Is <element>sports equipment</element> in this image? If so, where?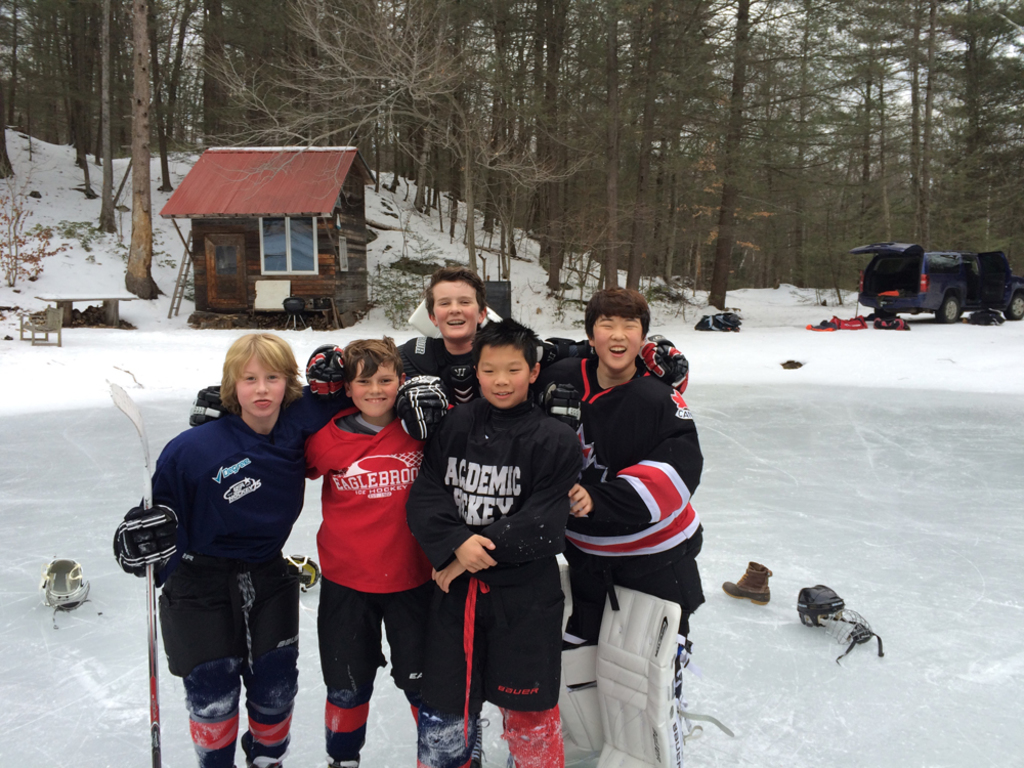
Yes, at 186 390 221 424.
